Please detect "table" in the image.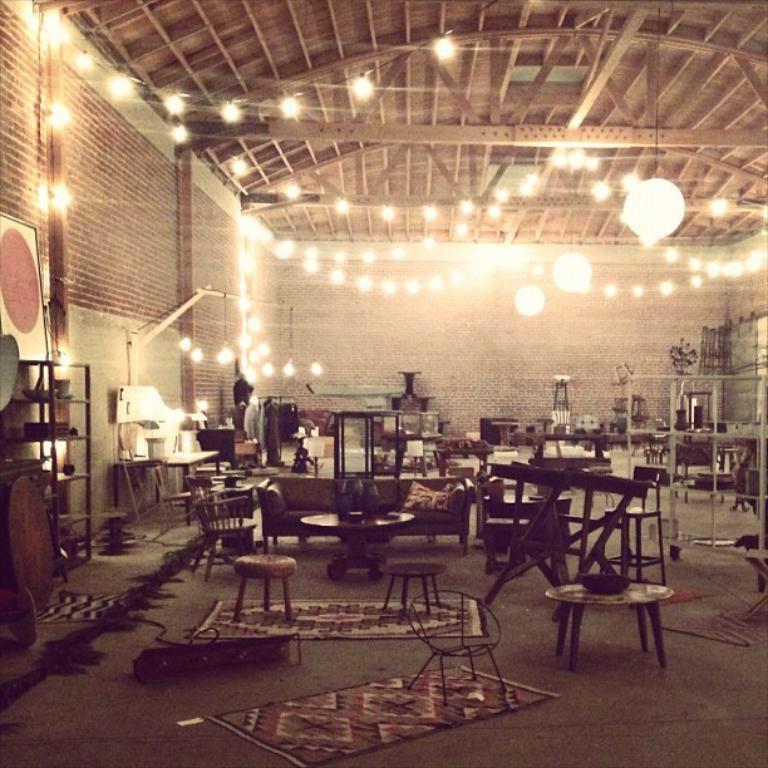
detection(157, 451, 225, 523).
